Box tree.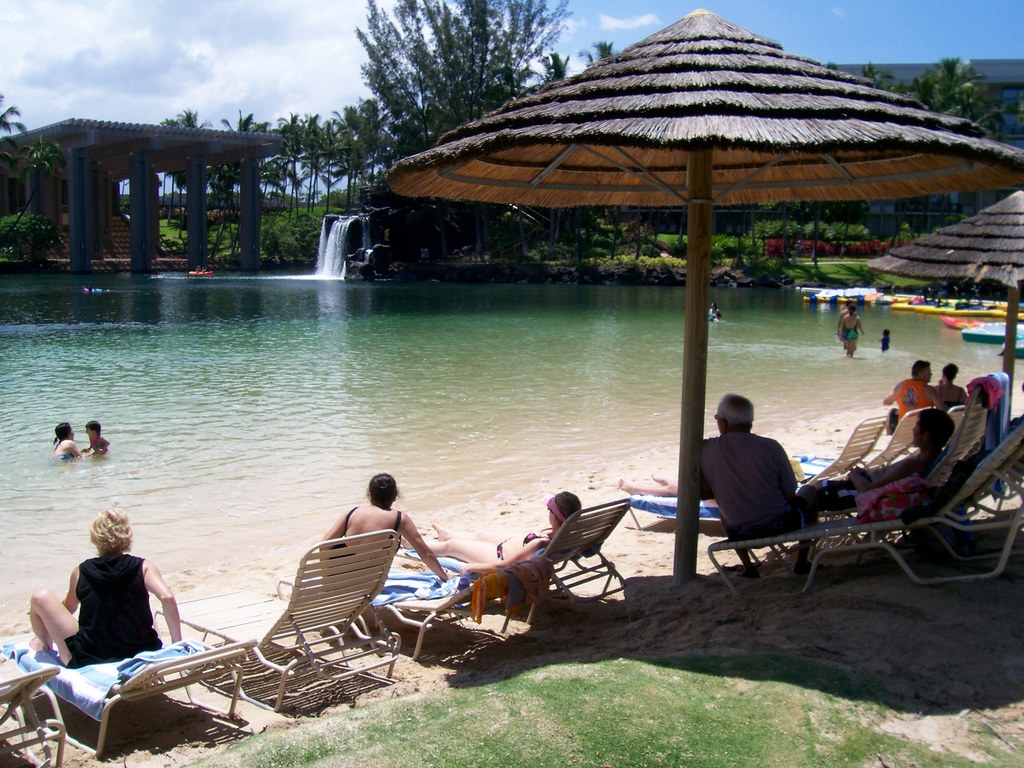
bbox=(341, 33, 579, 147).
